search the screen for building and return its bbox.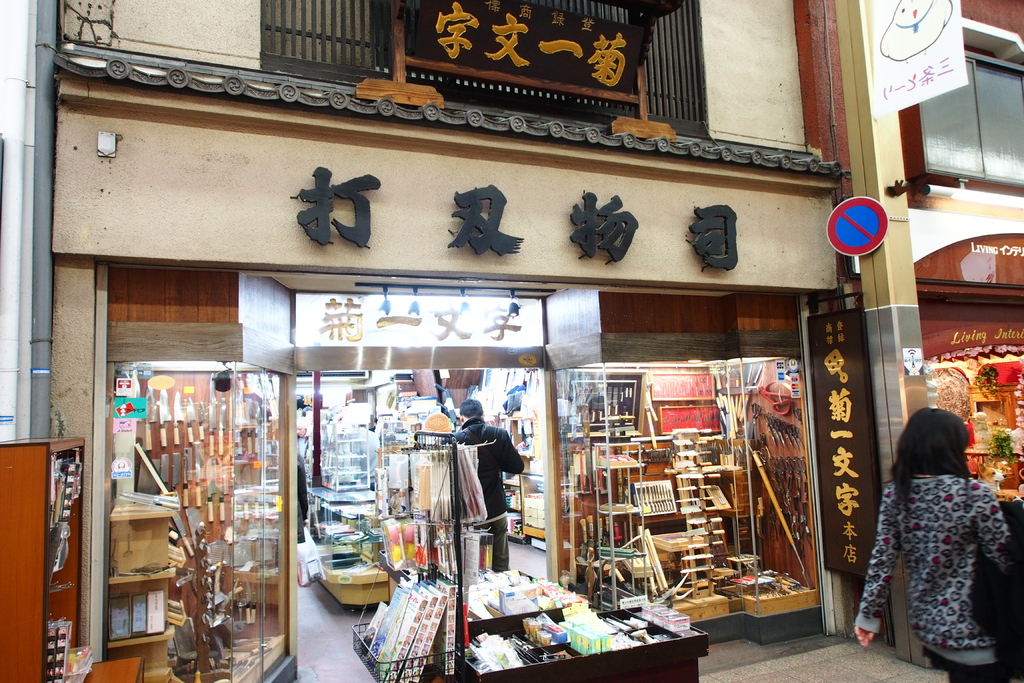
Found: rect(897, 0, 1023, 482).
